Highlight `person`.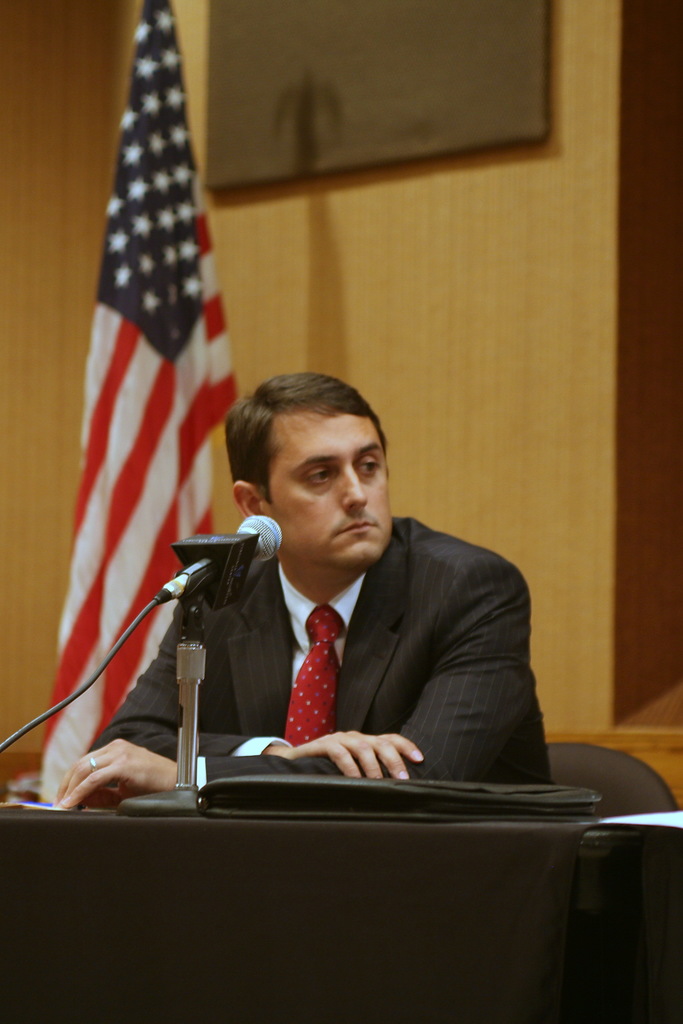
Highlighted region: bbox=[53, 370, 552, 811].
